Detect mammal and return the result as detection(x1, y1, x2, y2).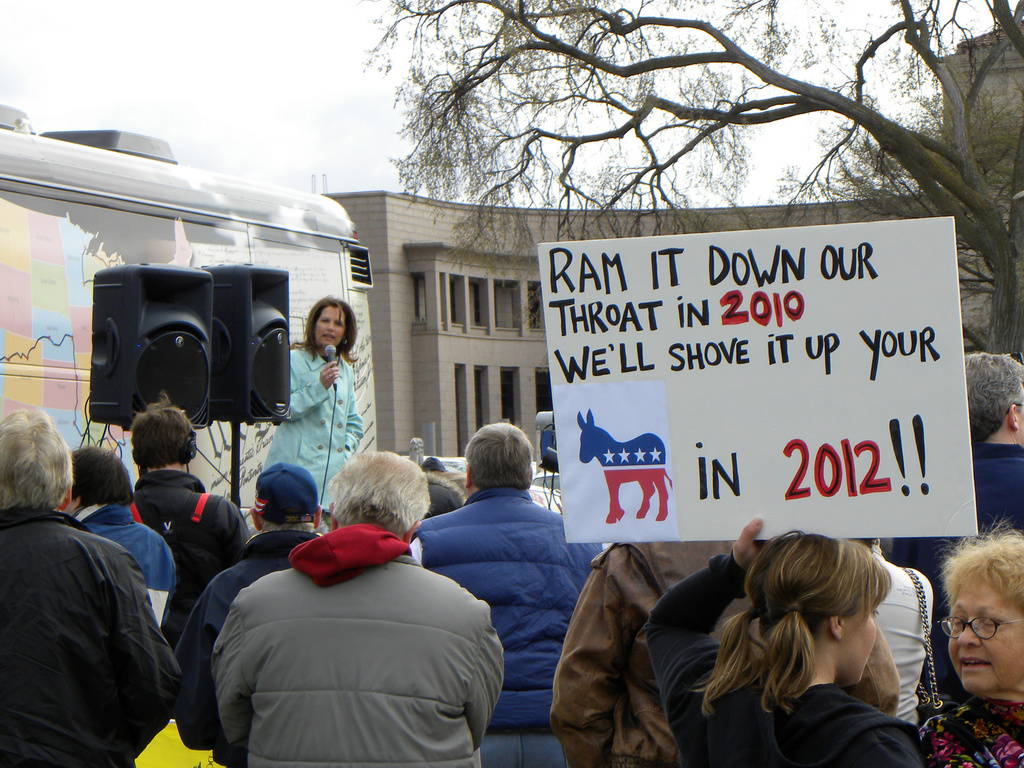
detection(869, 532, 930, 728).
